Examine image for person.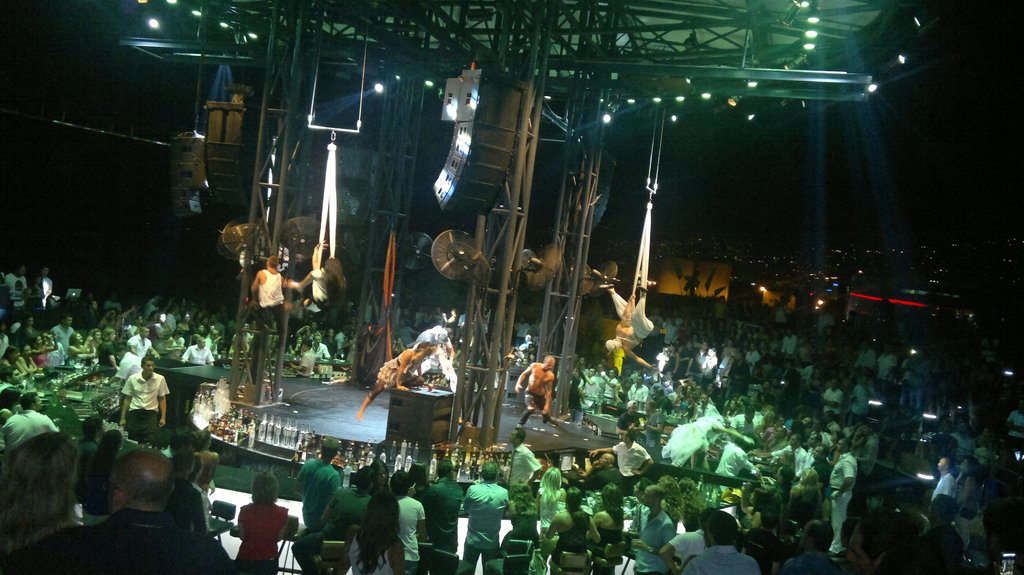
Examination result: region(390, 468, 424, 574).
